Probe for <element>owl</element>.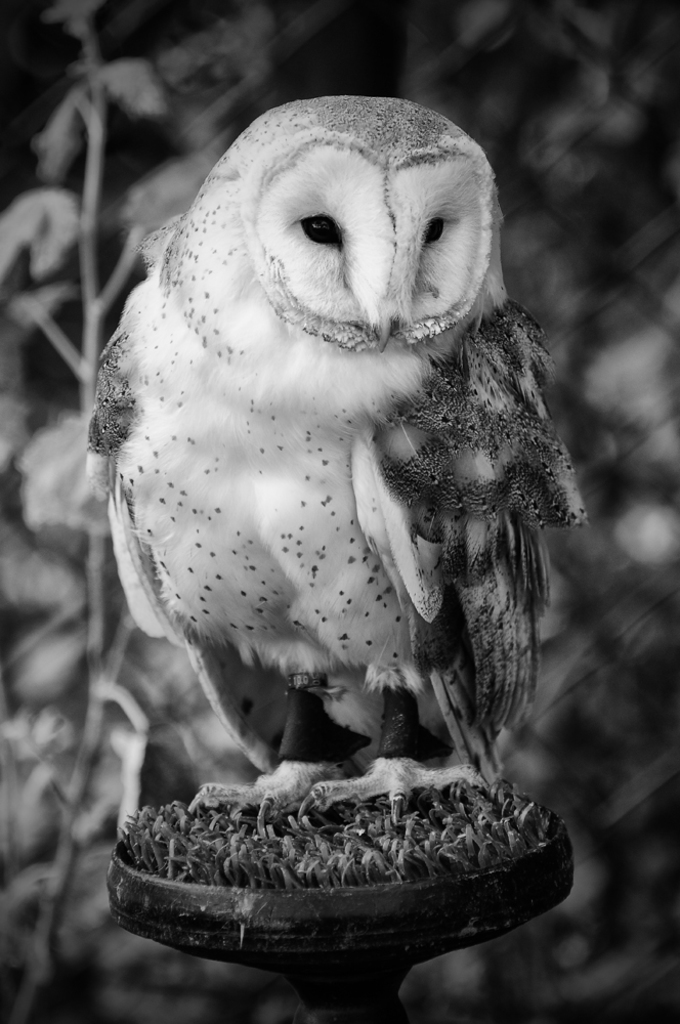
Probe result: <box>74,88,587,846</box>.
